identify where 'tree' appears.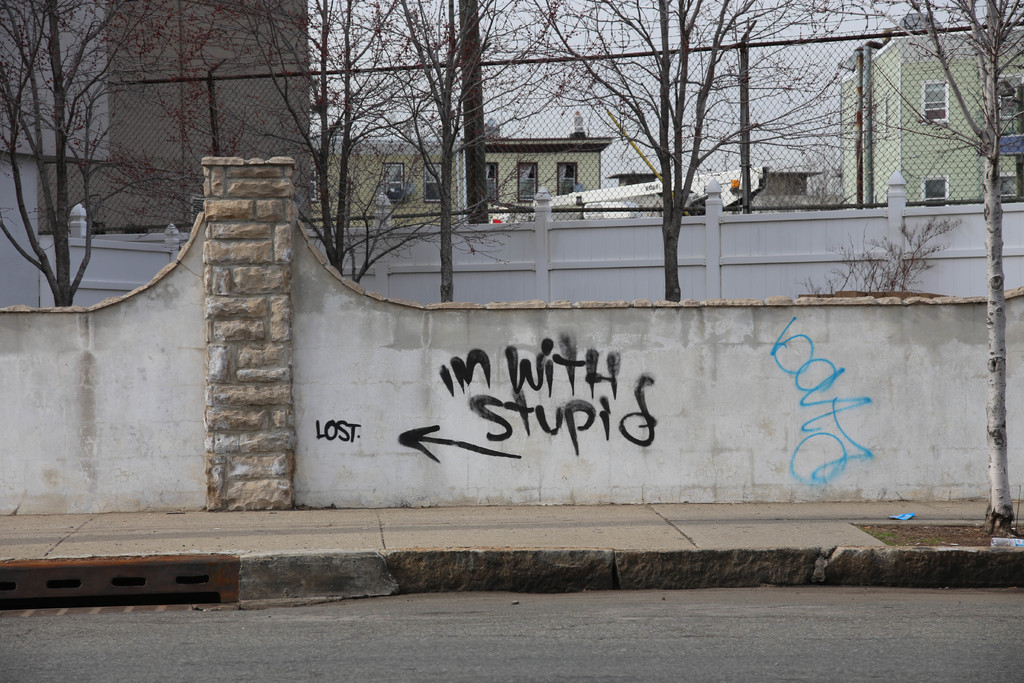
Appears at box(393, 0, 532, 306).
